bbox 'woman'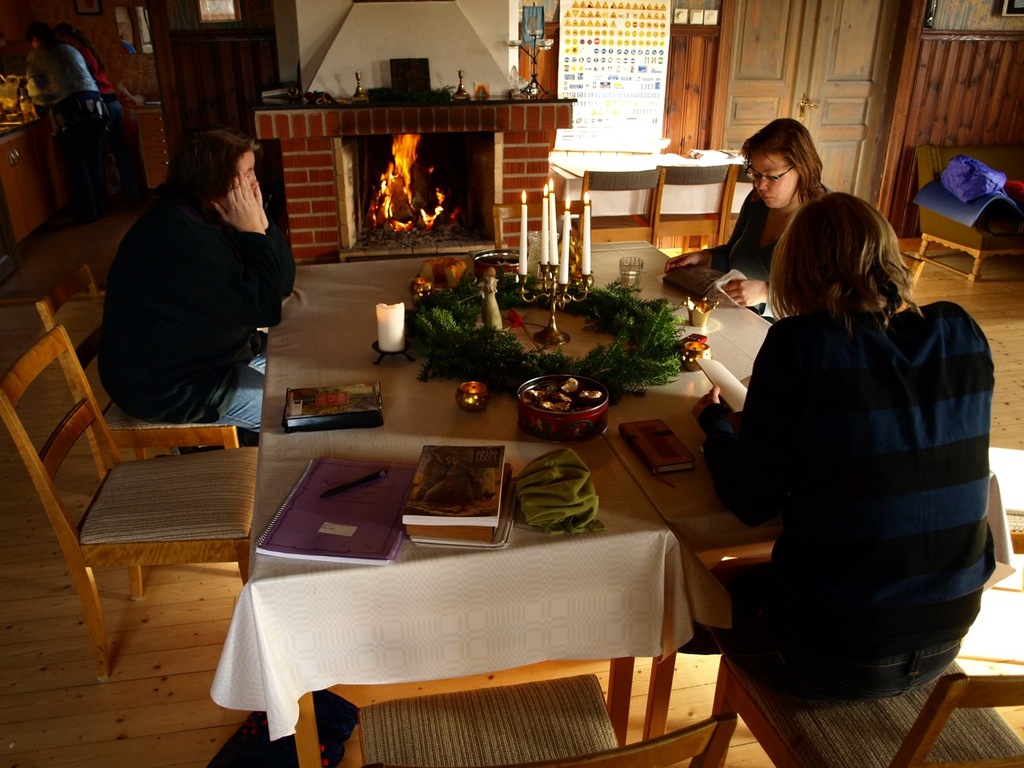
x1=51, y1=20, x2=134, y2=207
